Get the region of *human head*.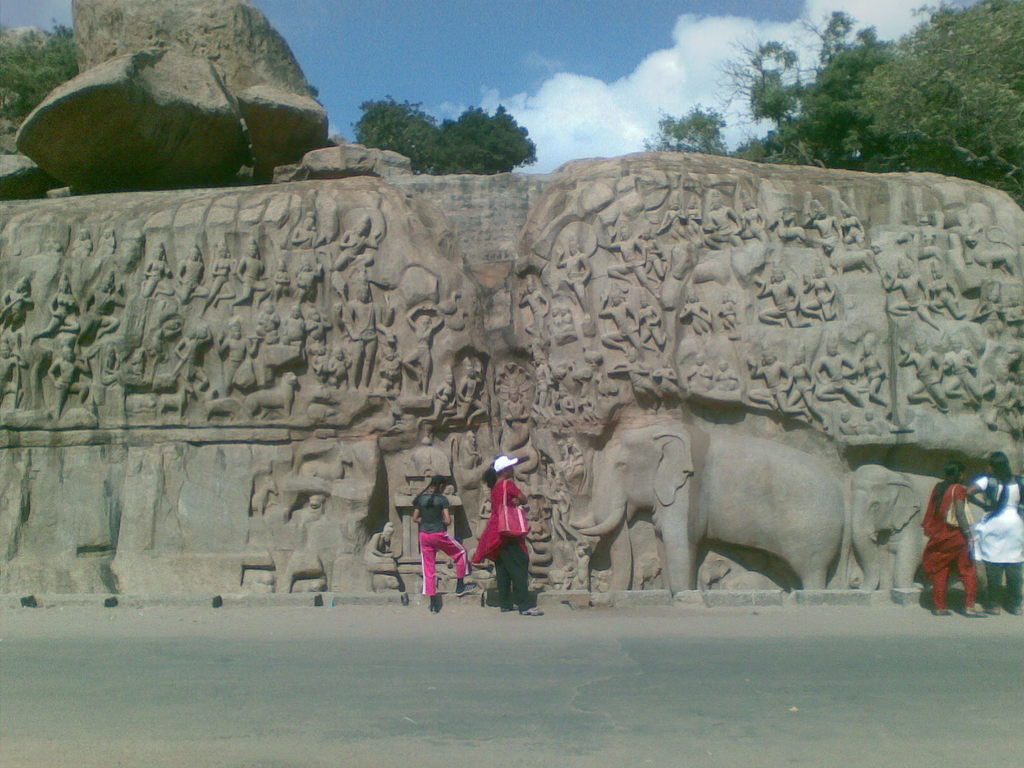
pyautogui.locateOnScreen(228, 323, 244, 340).
